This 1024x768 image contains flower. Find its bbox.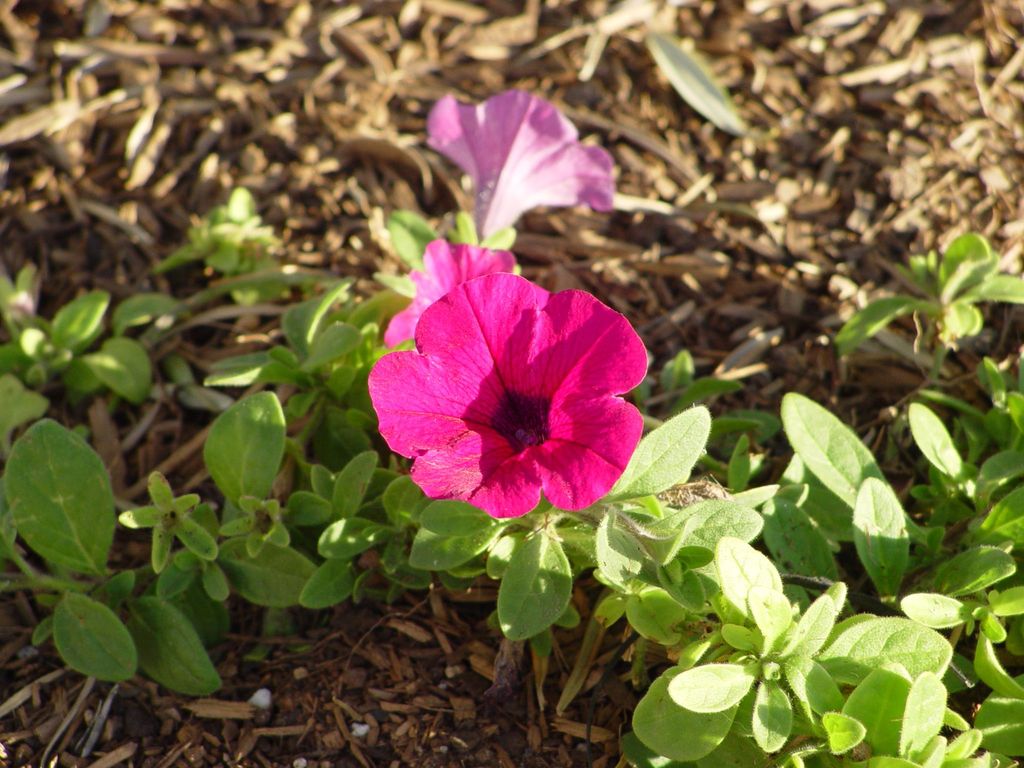
<box>415,92,623,253</box>.
